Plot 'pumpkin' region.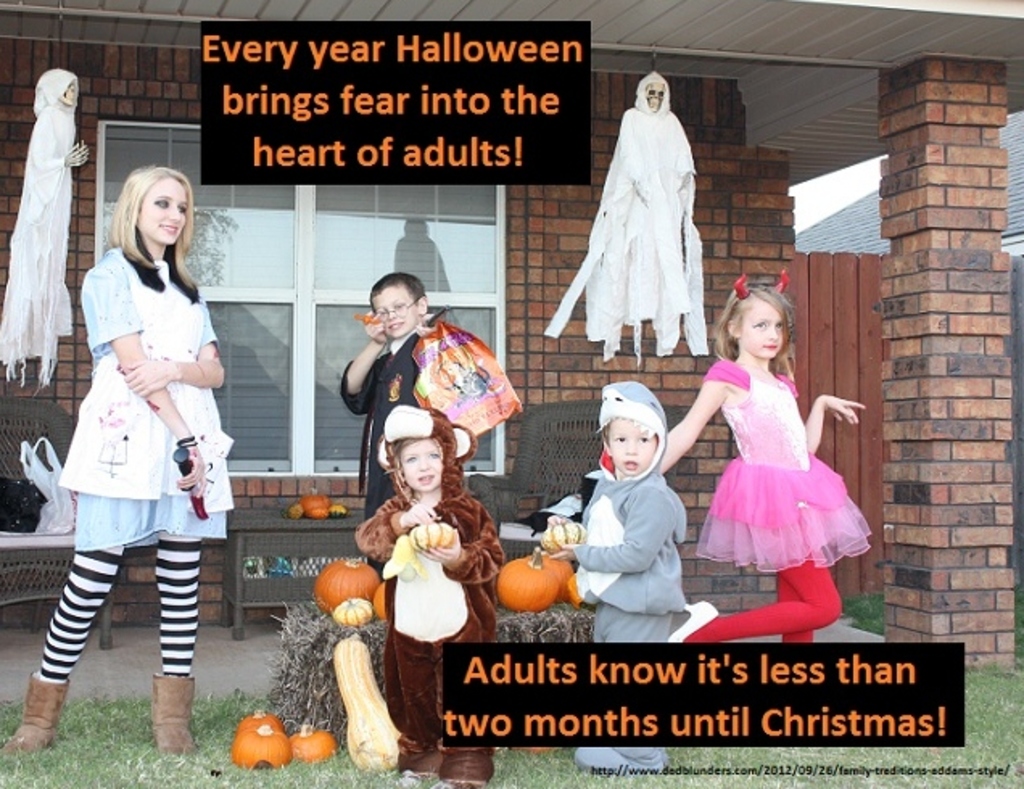
Plotted at [293, 726, 338, 765].
